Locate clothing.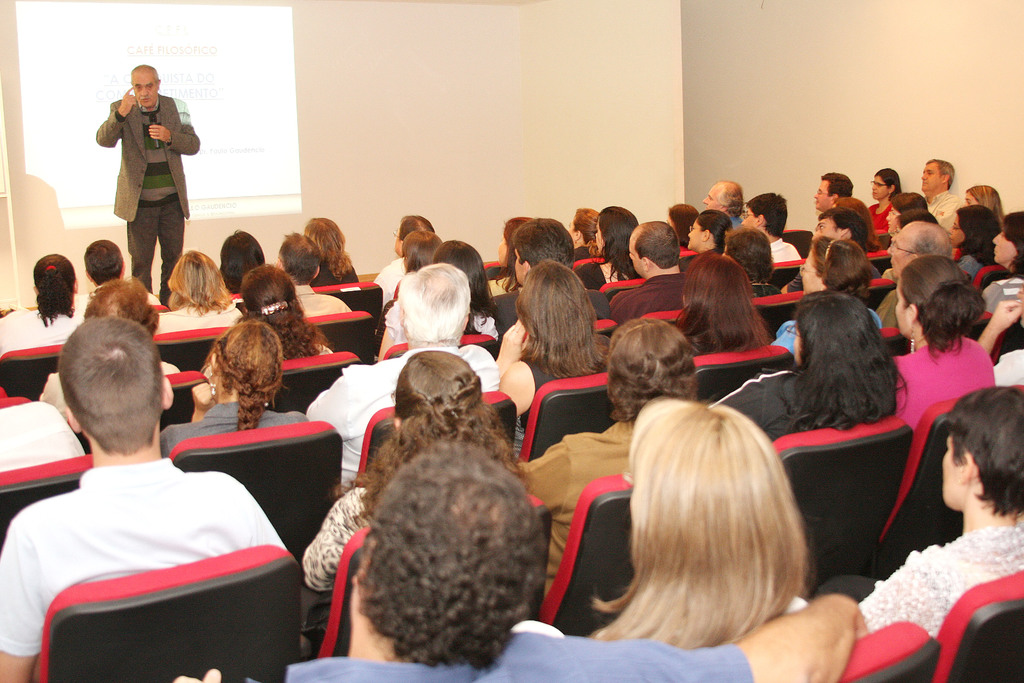
Bounding box: {"left": 99, "top": 94, "right": 201, "bottom": 305}.
